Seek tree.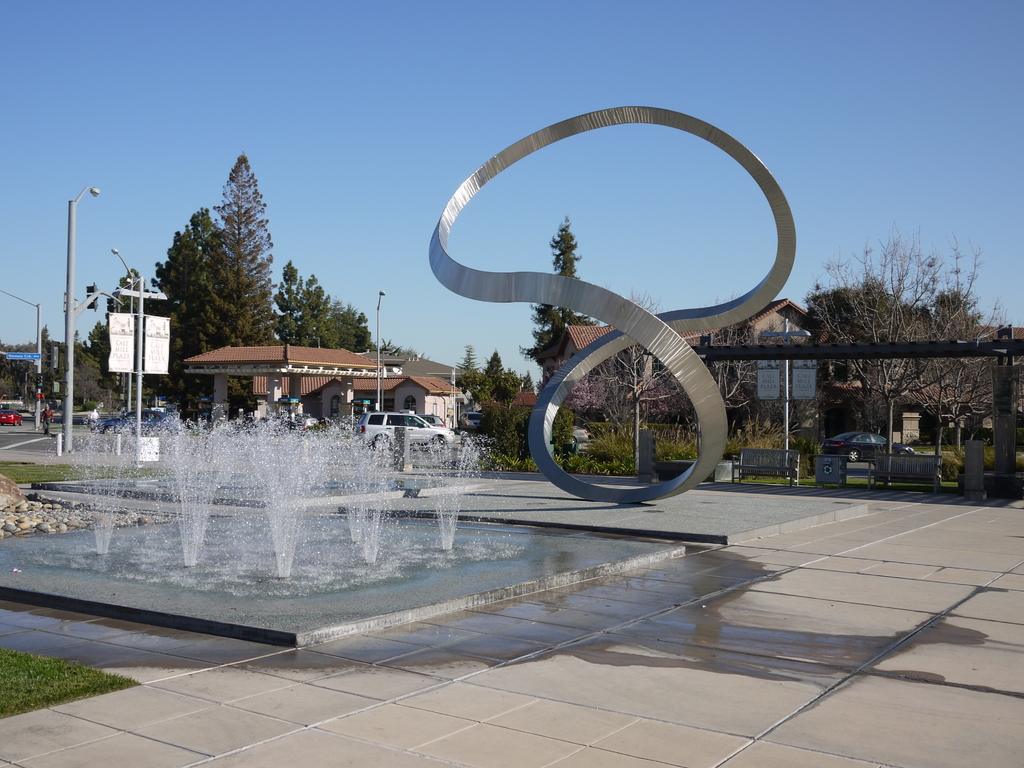
(515,216,602,369).
